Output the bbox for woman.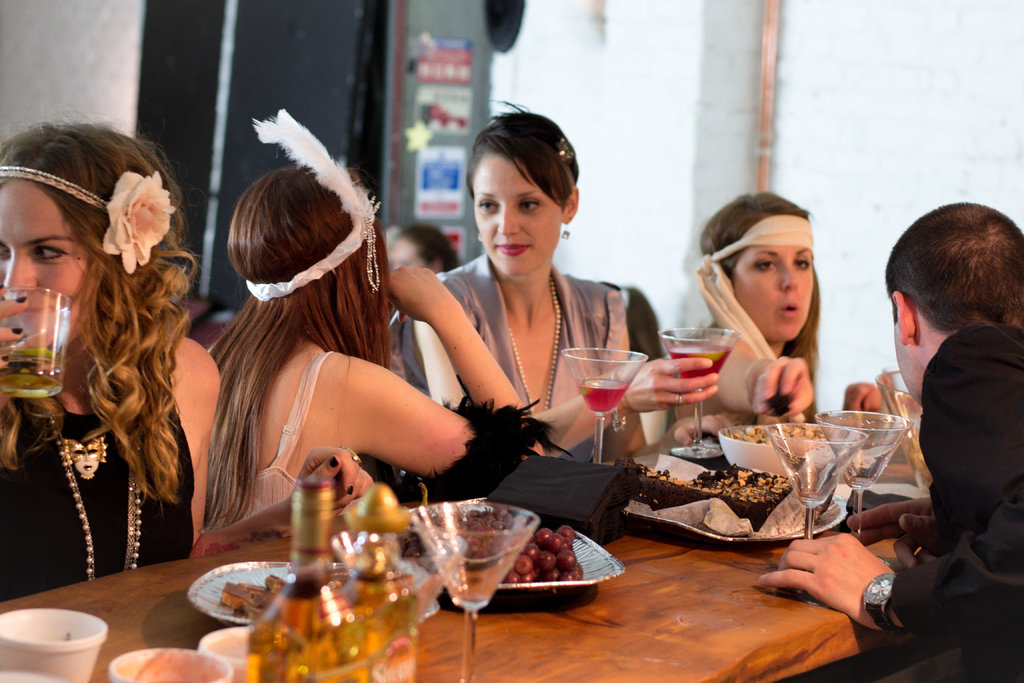
bbox=(0, 99, 214, 603).
